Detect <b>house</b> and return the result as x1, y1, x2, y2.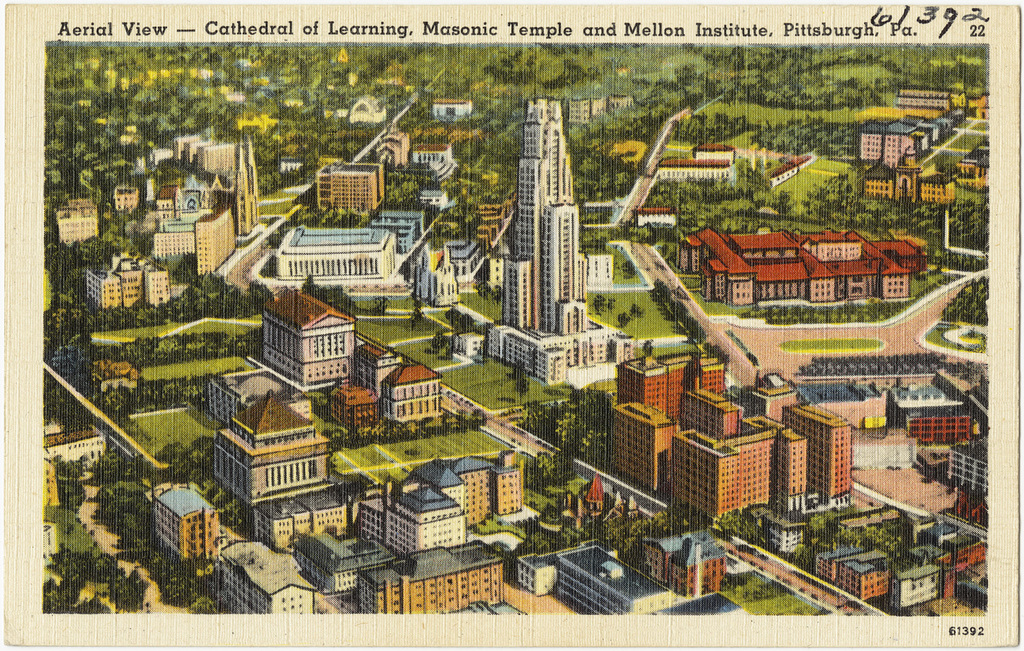
545, 476, 670, 581.
